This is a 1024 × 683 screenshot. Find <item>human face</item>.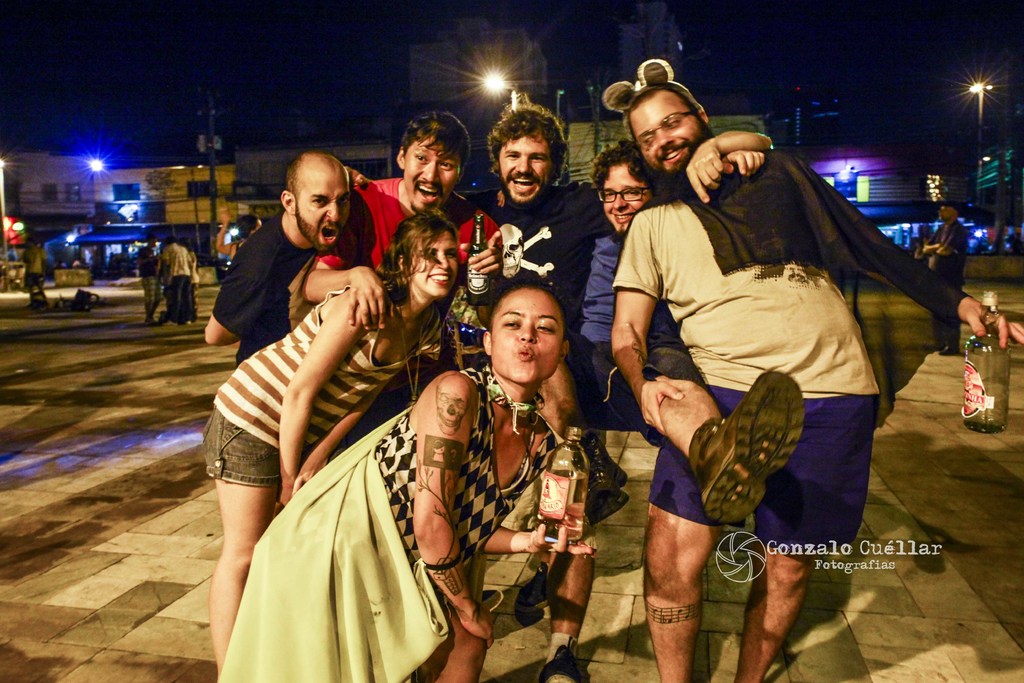
Bounding box: x1=489 y1=288 x2=566 y2=386.
